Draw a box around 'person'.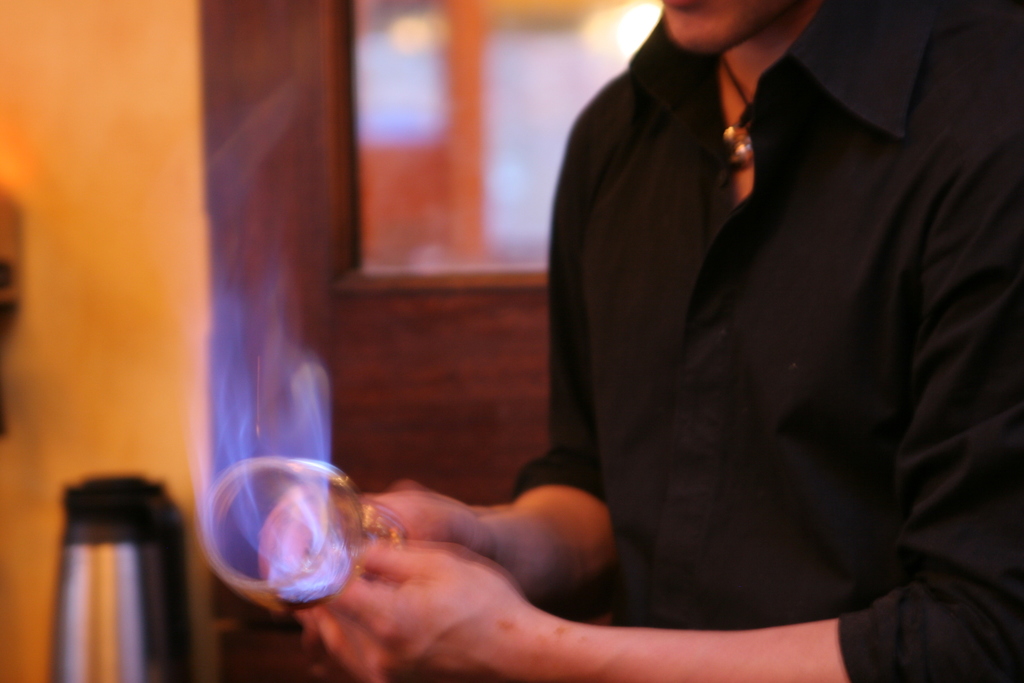
<region>257, 0, 1023, 682</region>.
